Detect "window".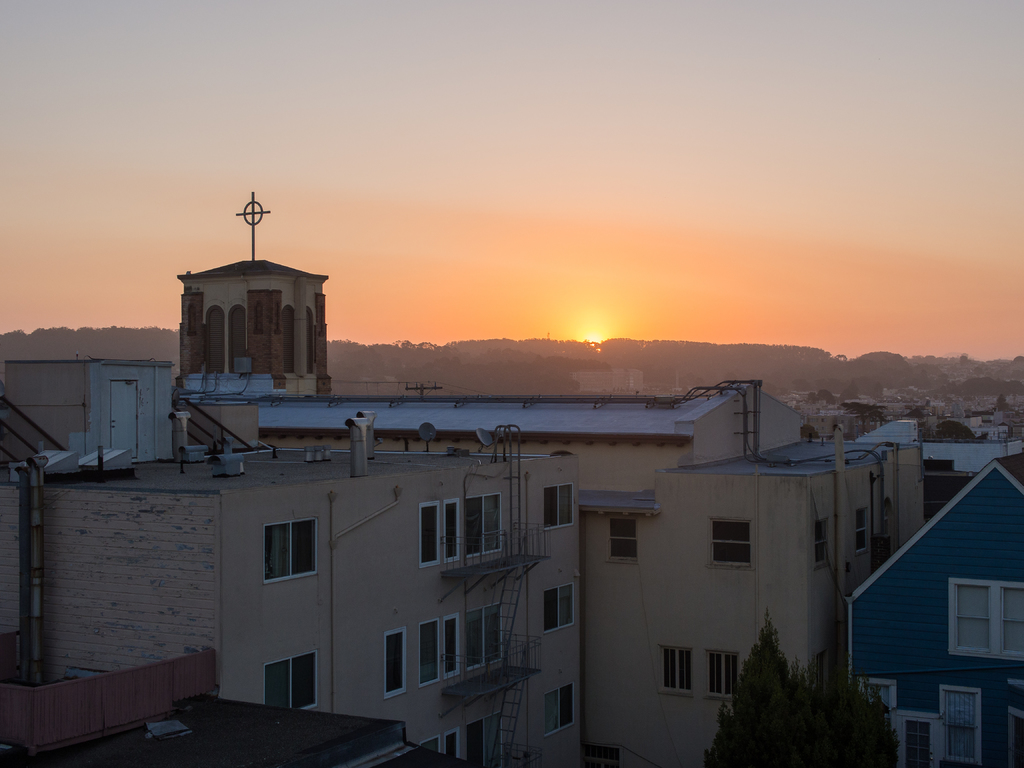
Detected at region(604, 519, 640, 564).
